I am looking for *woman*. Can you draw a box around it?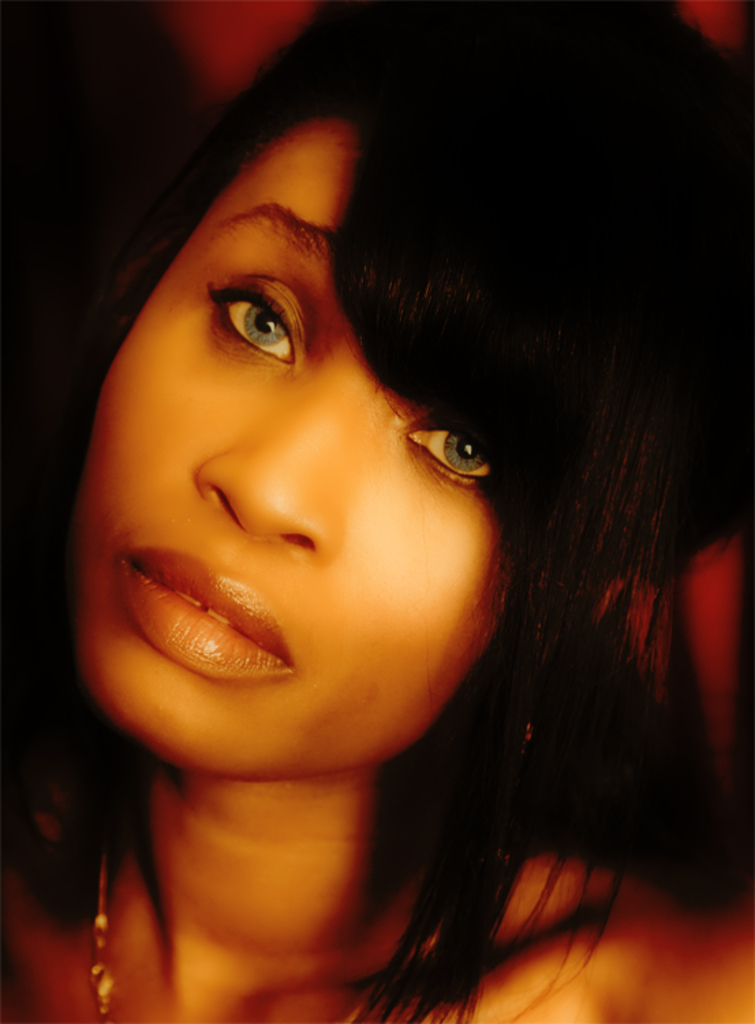
Sure, the bounding box is select_region(16, 31, 722, 1013).
